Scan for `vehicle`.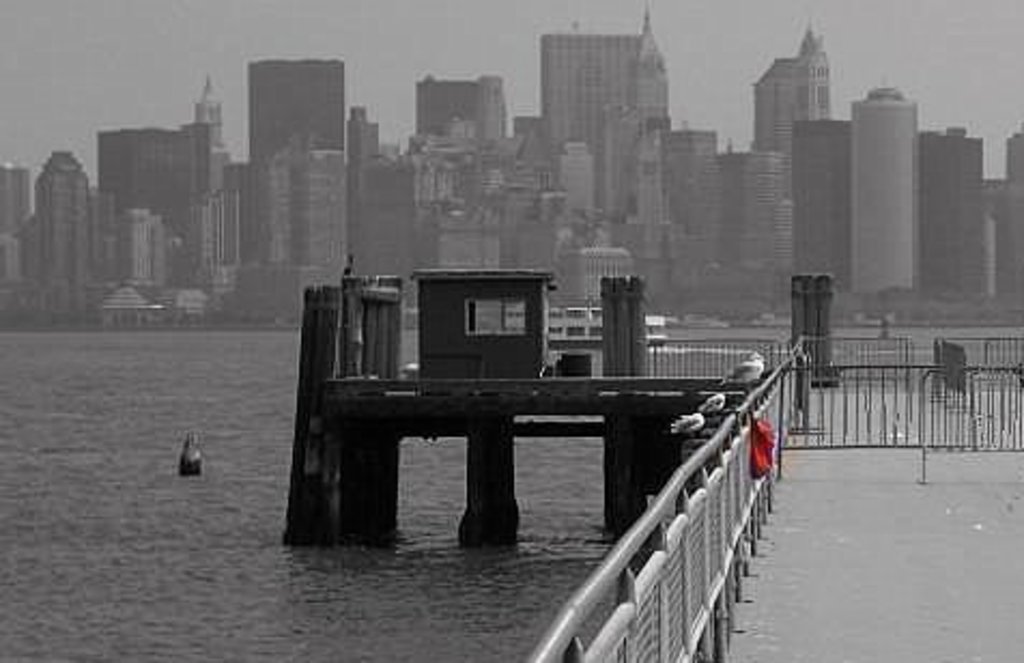
Scan result: pyautogui.locateOnScreen(181, 433, 204, 474).
